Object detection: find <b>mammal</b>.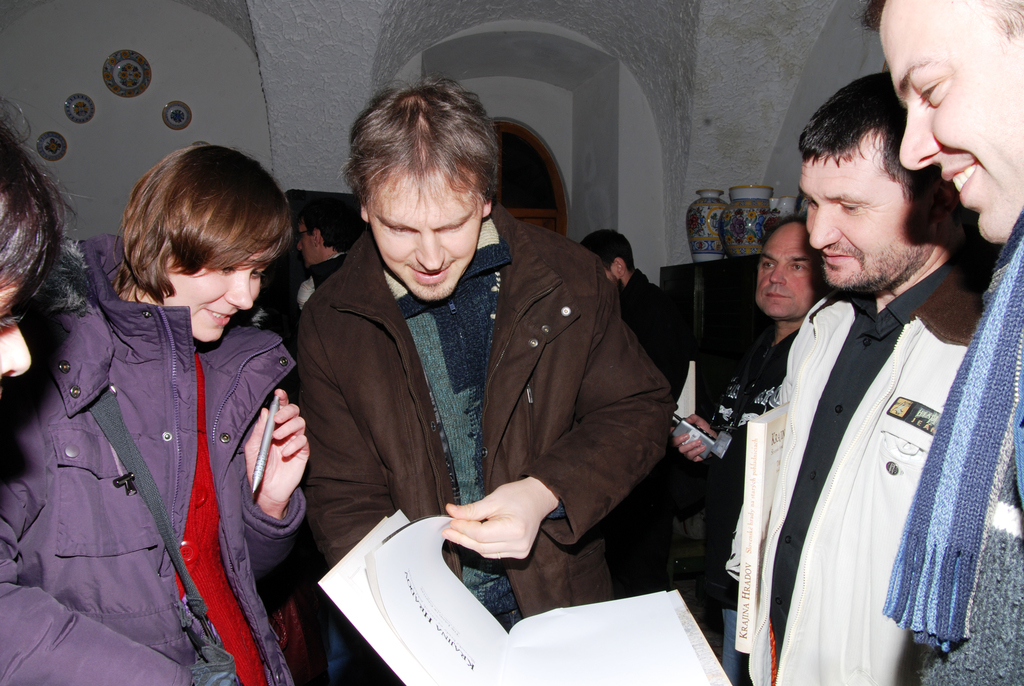
box=[21, 158, 330, 641].
